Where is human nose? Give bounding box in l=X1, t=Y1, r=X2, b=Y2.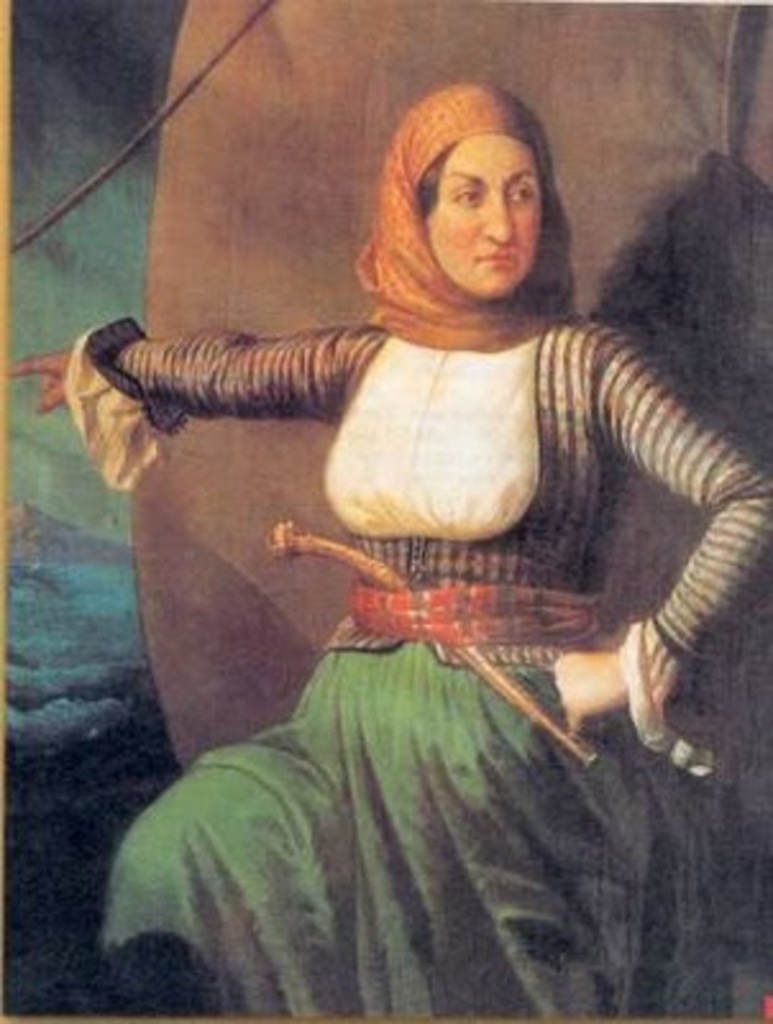
l=481, t=195, r=512, b=238.
